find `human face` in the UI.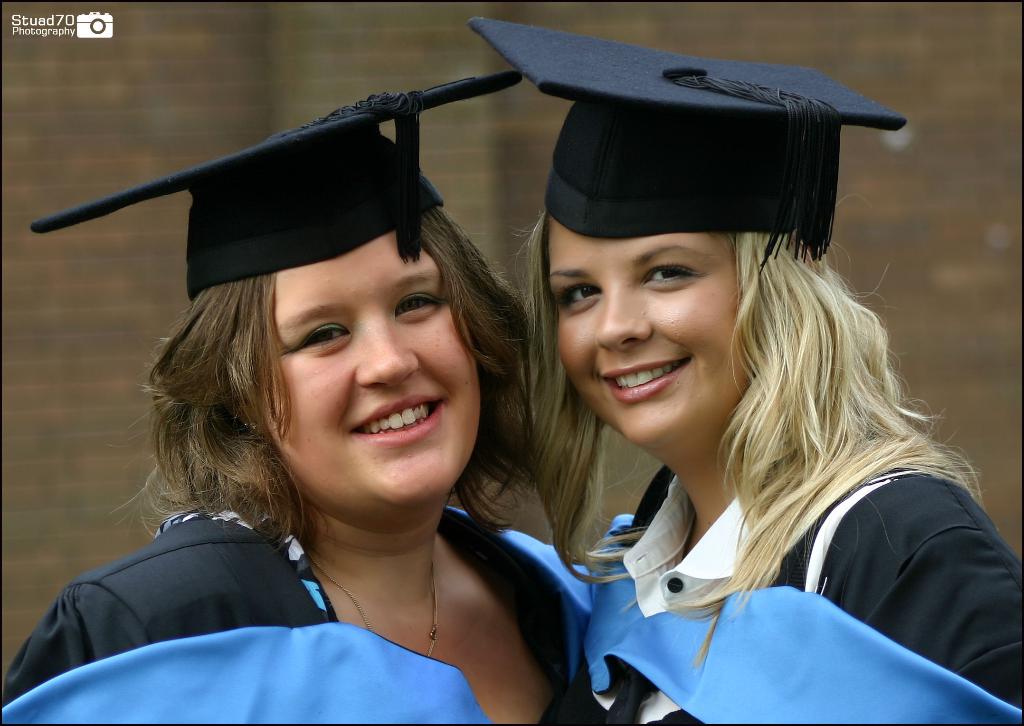
UI element at <box>539,215,752,465</box>.
